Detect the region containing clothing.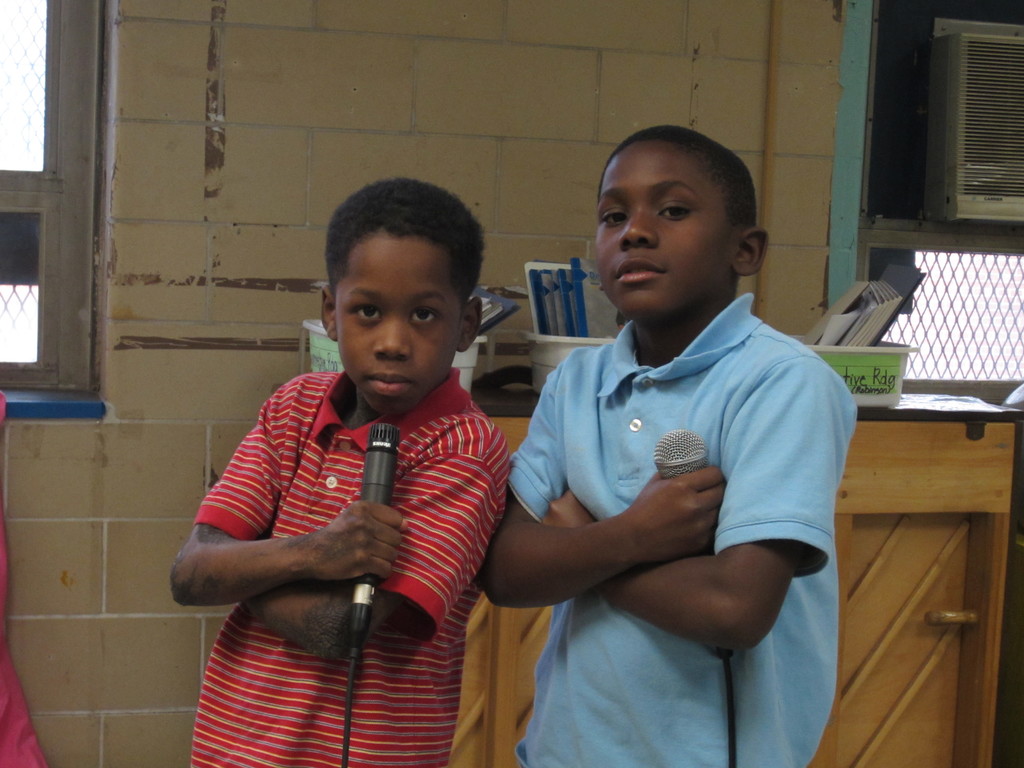
bbox=(172, 311, 515, 748).
